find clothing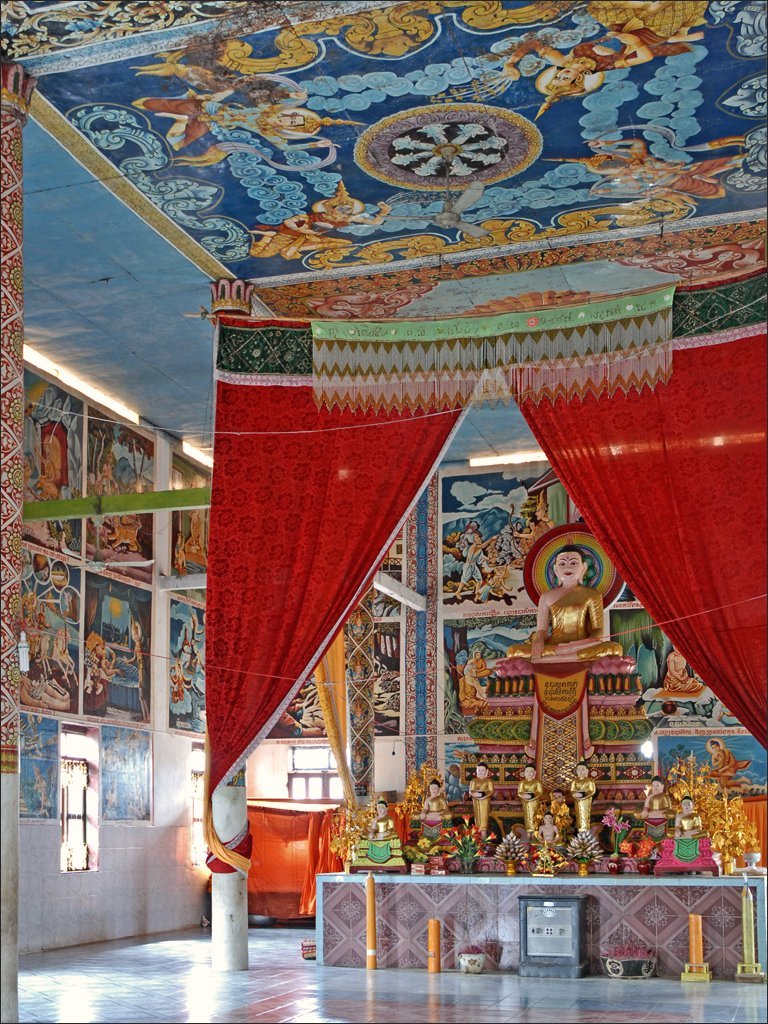
38, 455, 63, 500
